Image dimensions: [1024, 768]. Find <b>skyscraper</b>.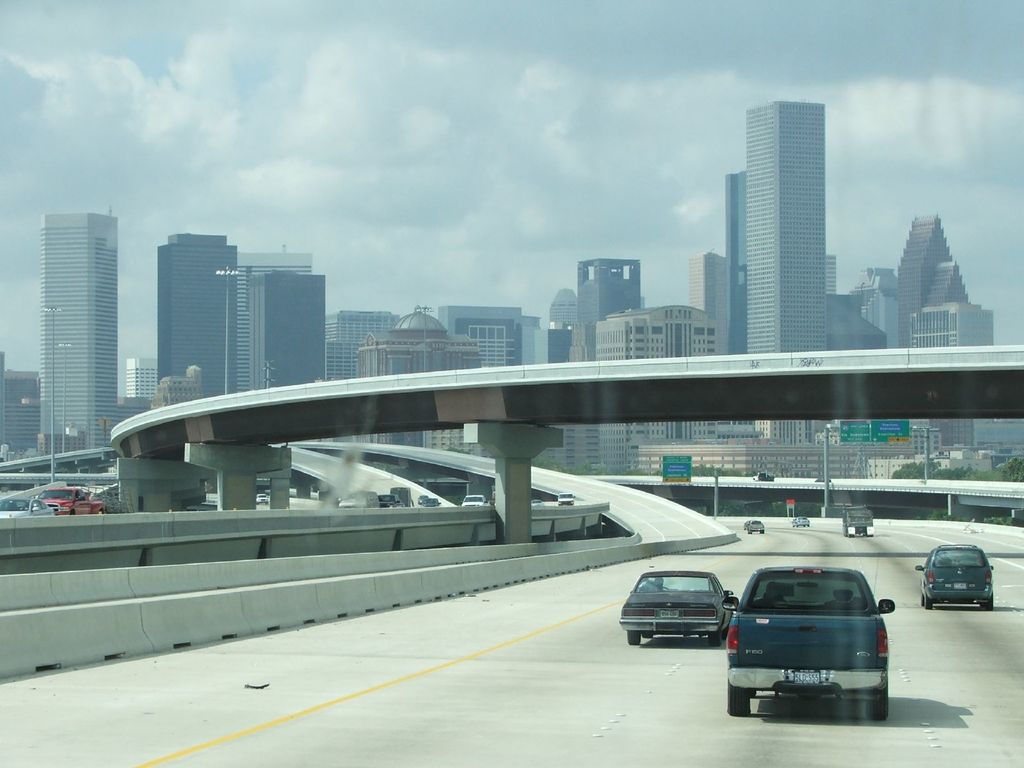
746/99/825/360.
